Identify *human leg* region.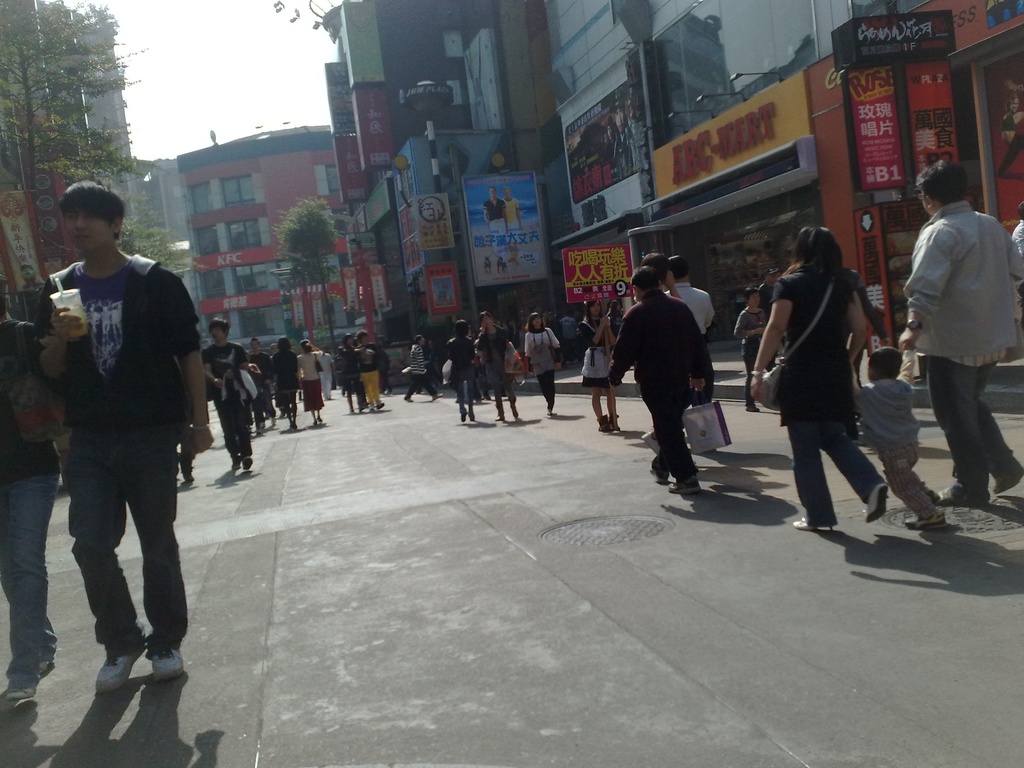
Region: x1=879, y1=446, x2=948, y2=527.
